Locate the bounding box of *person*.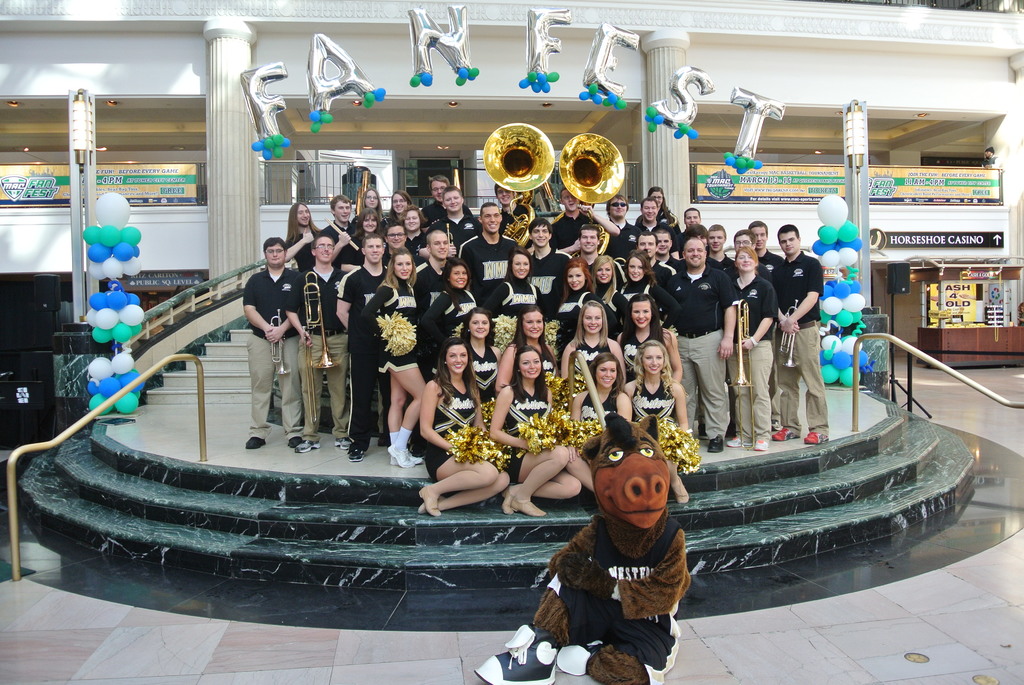
Bounding box: locate(637, 198, 666, 230).
